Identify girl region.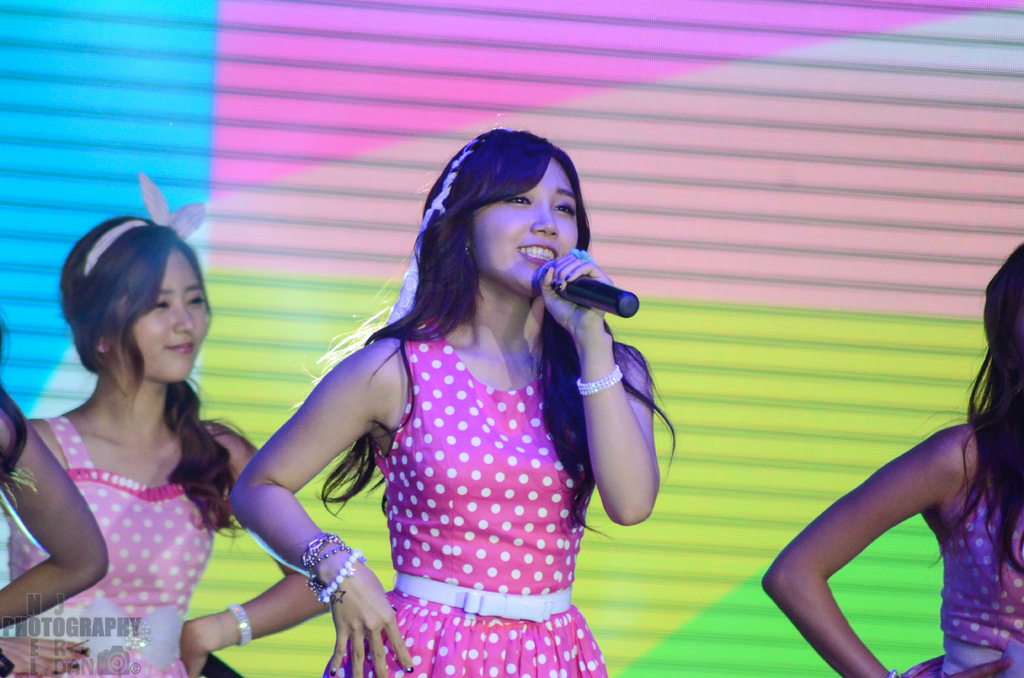
Region: (x1=227, y1=127, x2=658, y2=677).
